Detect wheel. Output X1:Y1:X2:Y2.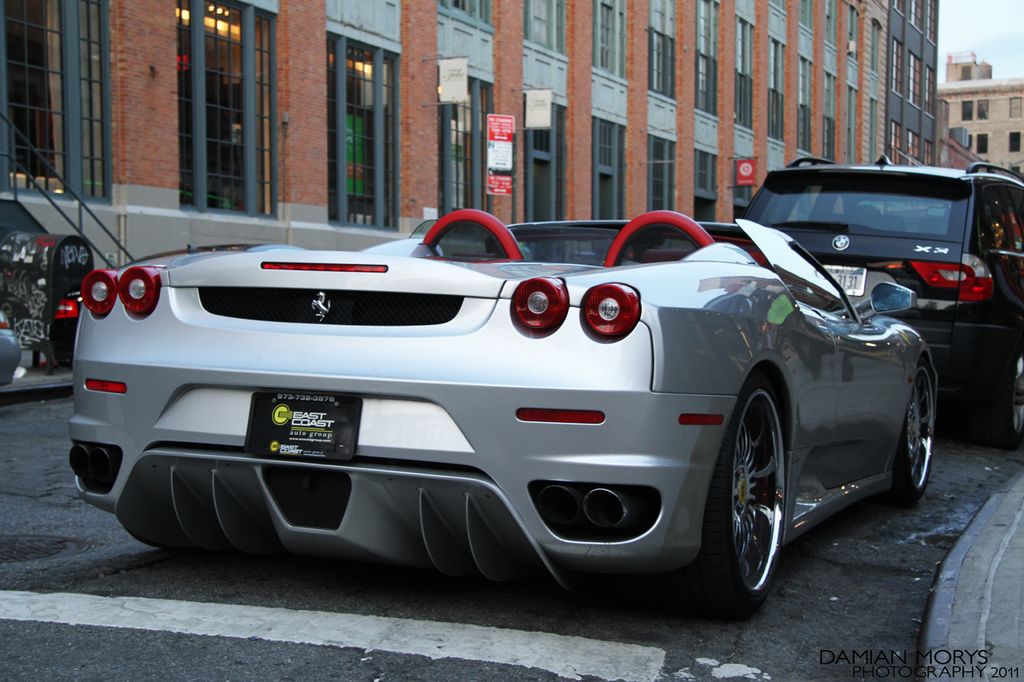
991:352:1023:452.
